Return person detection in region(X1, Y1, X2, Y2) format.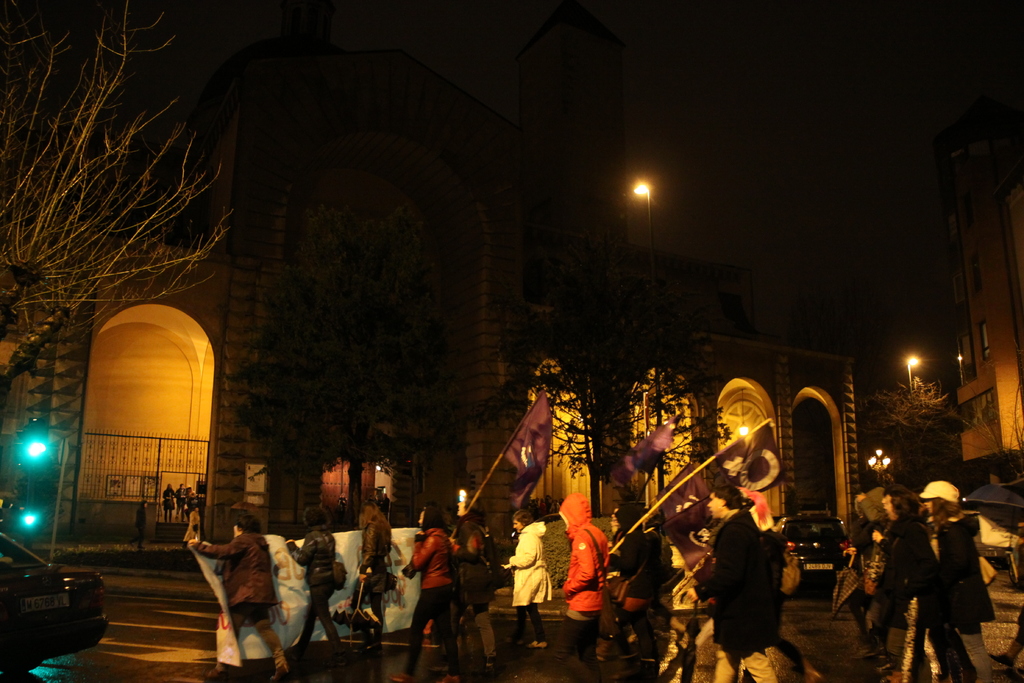
region(184, 514, 285, 682).
